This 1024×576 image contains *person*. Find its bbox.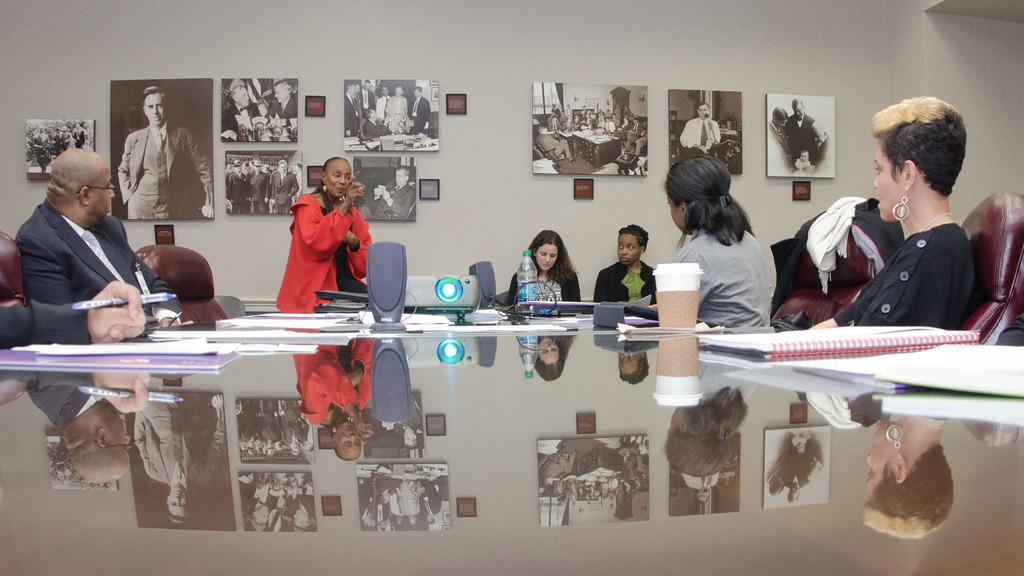
(left=0, top=279, right=147, bottom=348).
